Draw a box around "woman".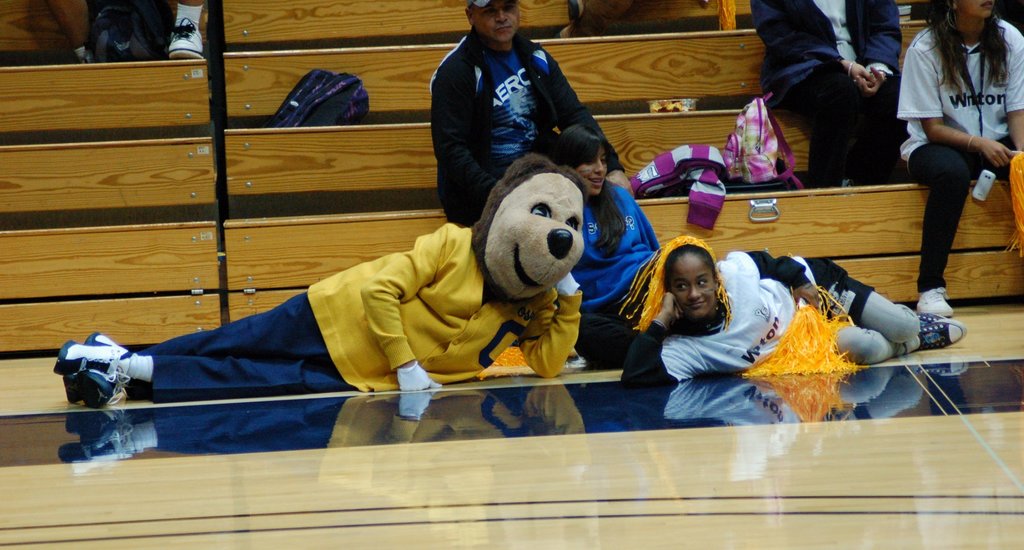
bbox(551, 118, 669, 376).
